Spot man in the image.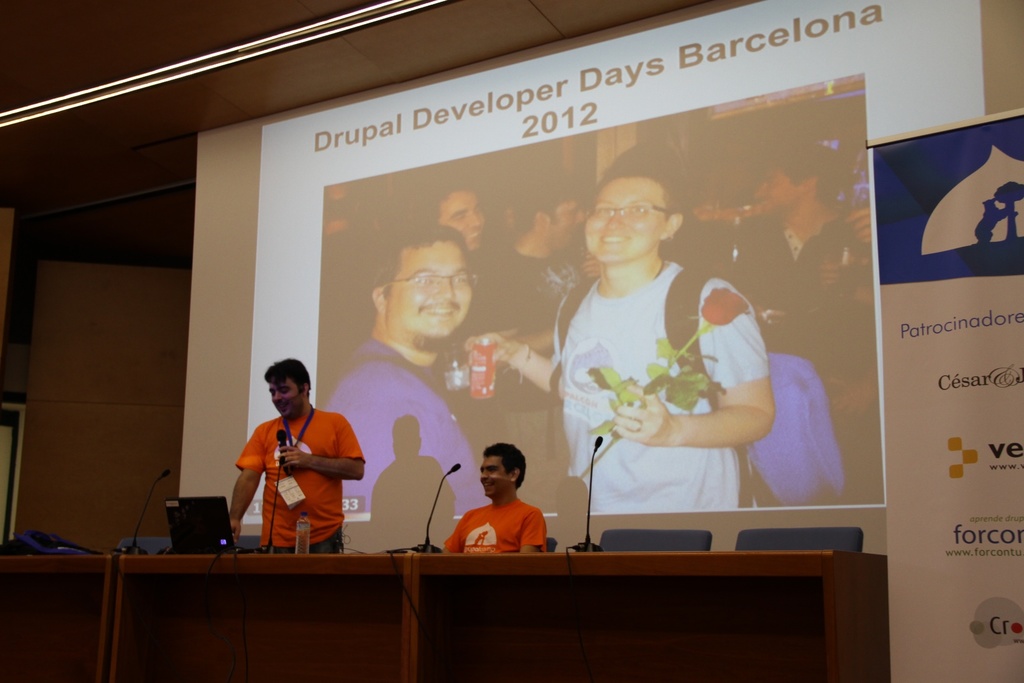
man found at {"x1": 484, "y1": 174, "x2": 598, "y2": 501}.
